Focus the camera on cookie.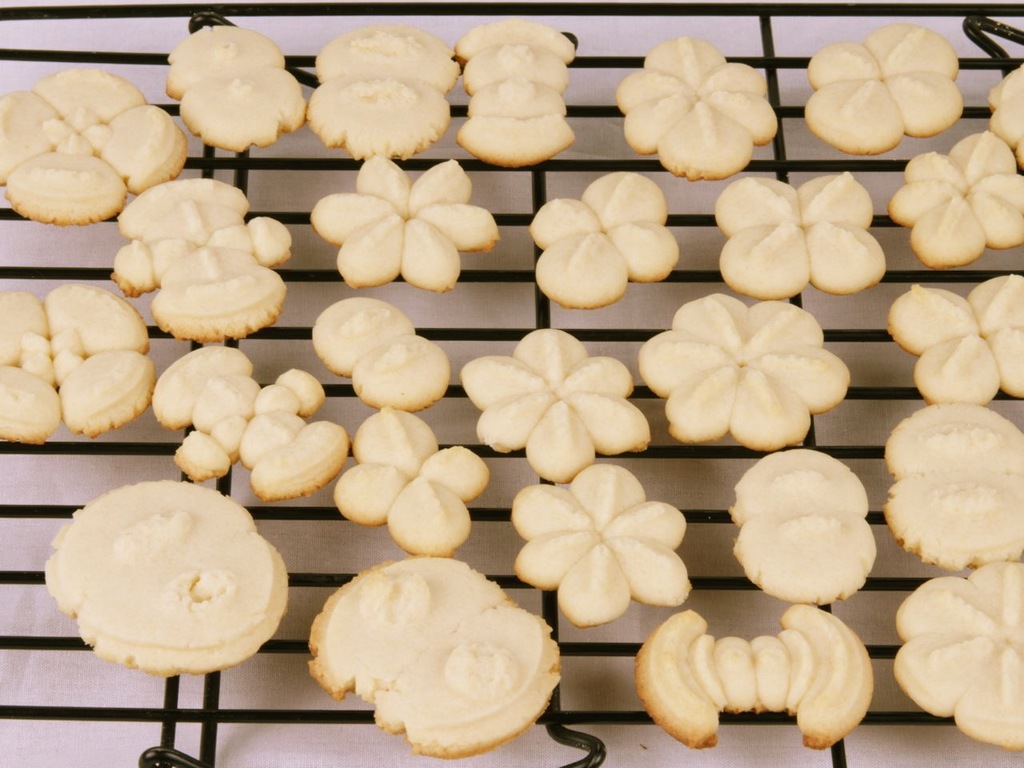
Focus region: box=[0, 63, 187, 225].
